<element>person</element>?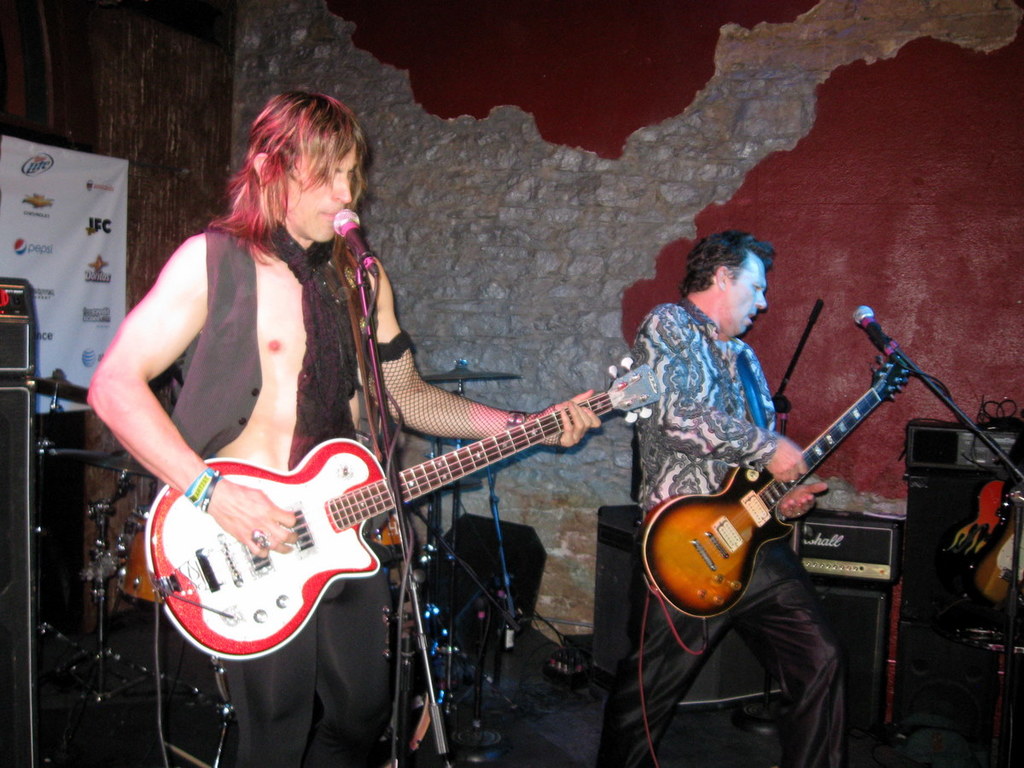
{"left": 615, "top": 231, "right": 876, "bottom": 767}
